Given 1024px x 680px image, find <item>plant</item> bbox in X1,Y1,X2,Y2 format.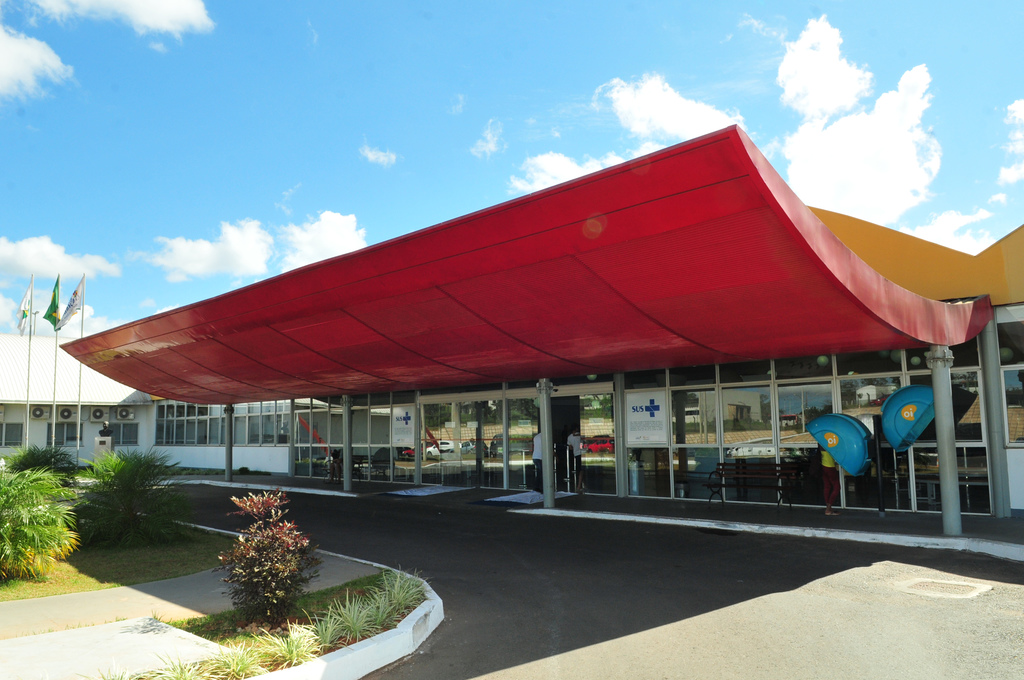
330,587,399,647.
